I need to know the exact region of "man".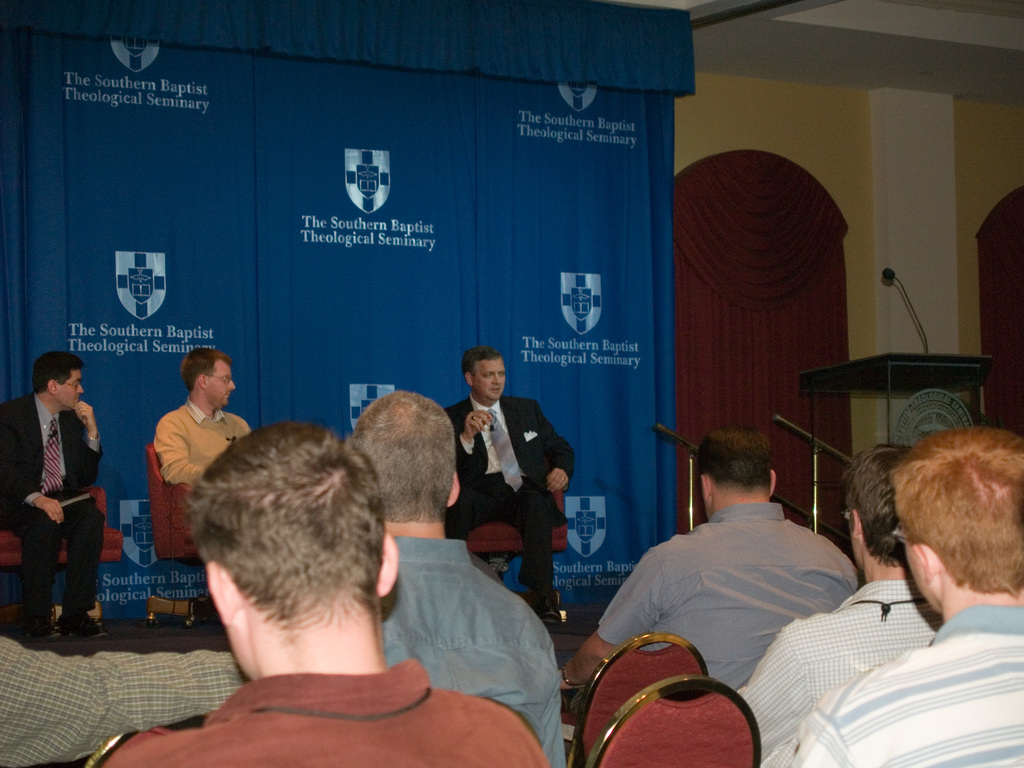
Region: 4:346:116:646.
